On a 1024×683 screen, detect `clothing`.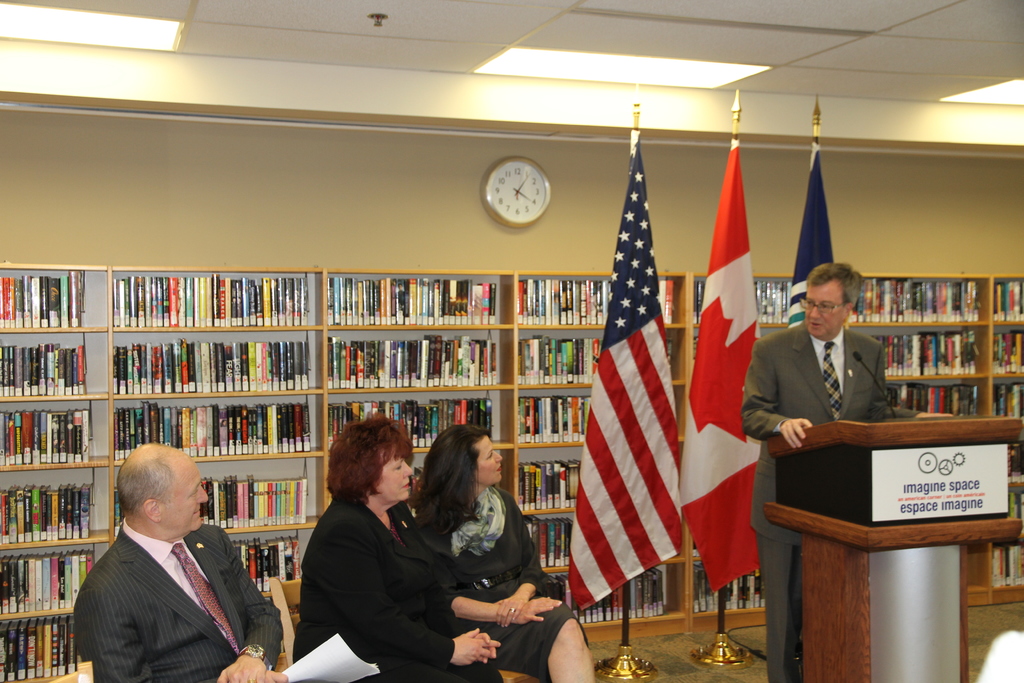
(414,484,589,682).
